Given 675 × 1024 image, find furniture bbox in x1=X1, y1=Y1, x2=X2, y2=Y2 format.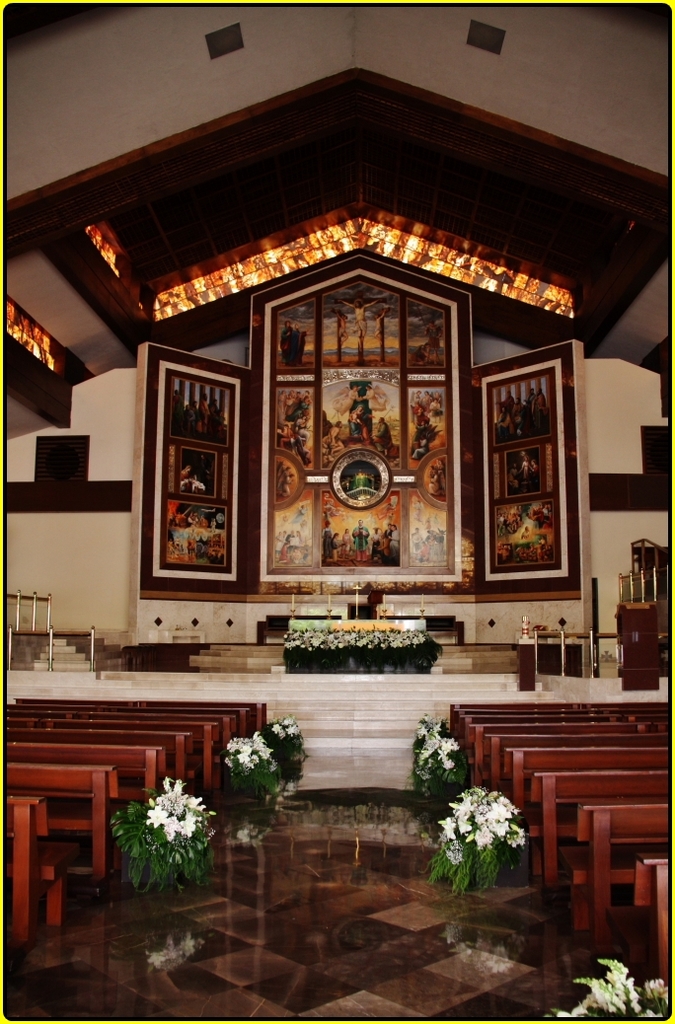
x1=452, y1=703, x2=674, y2=987.
